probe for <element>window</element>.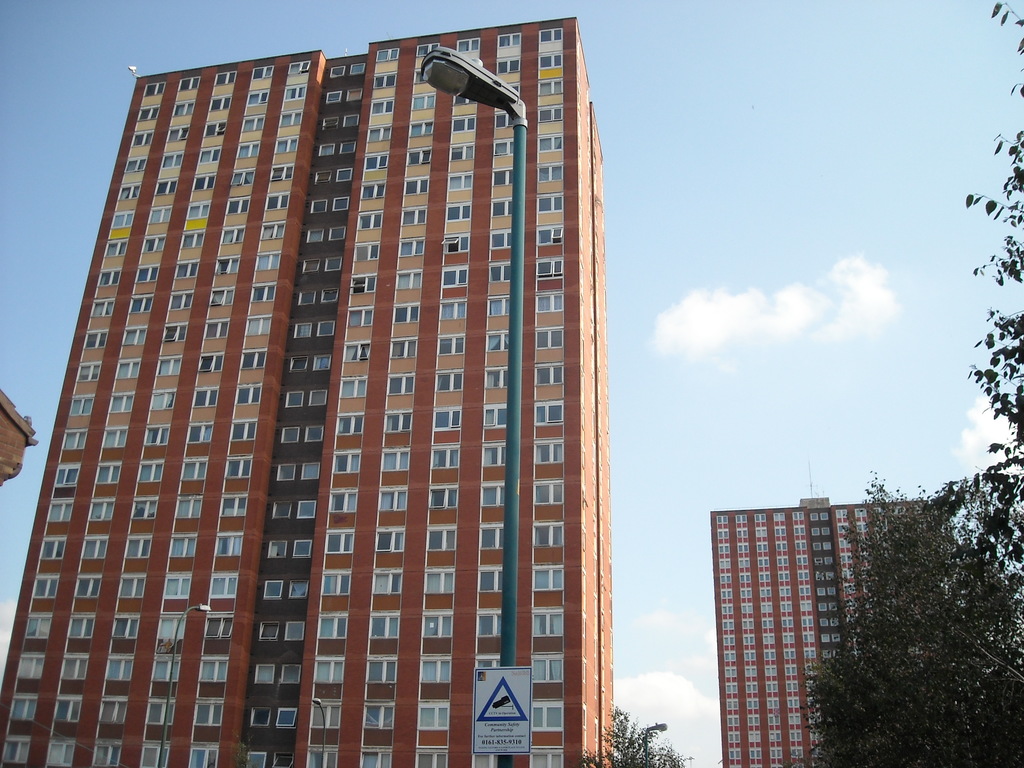
Probe result: box=[9, 695, 38, 720].
